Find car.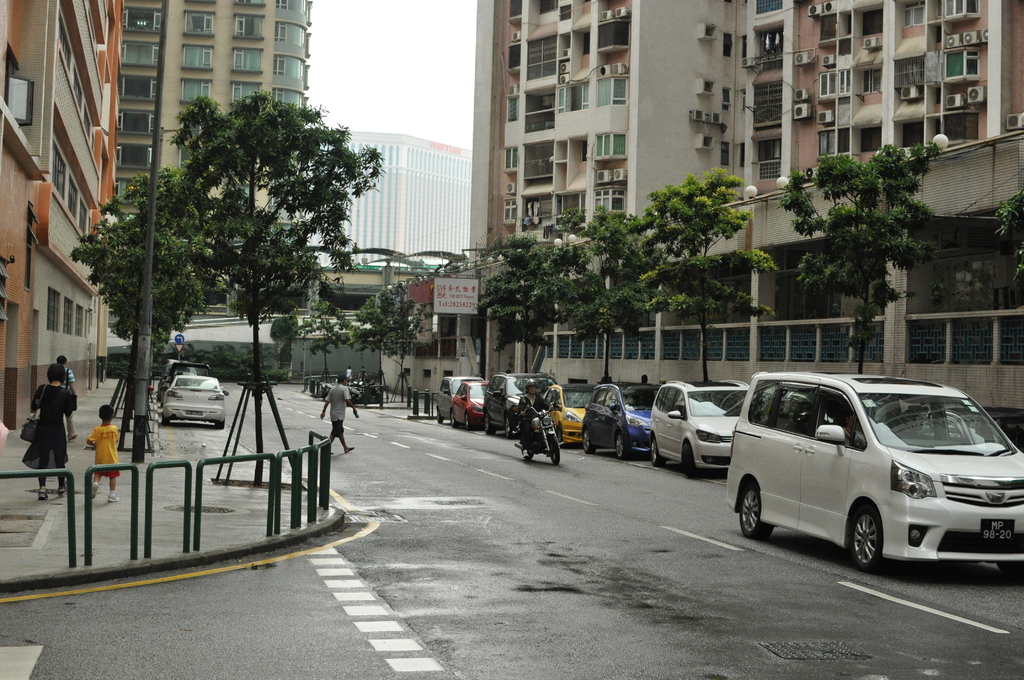
BBox(484, 373, 554, 425).
